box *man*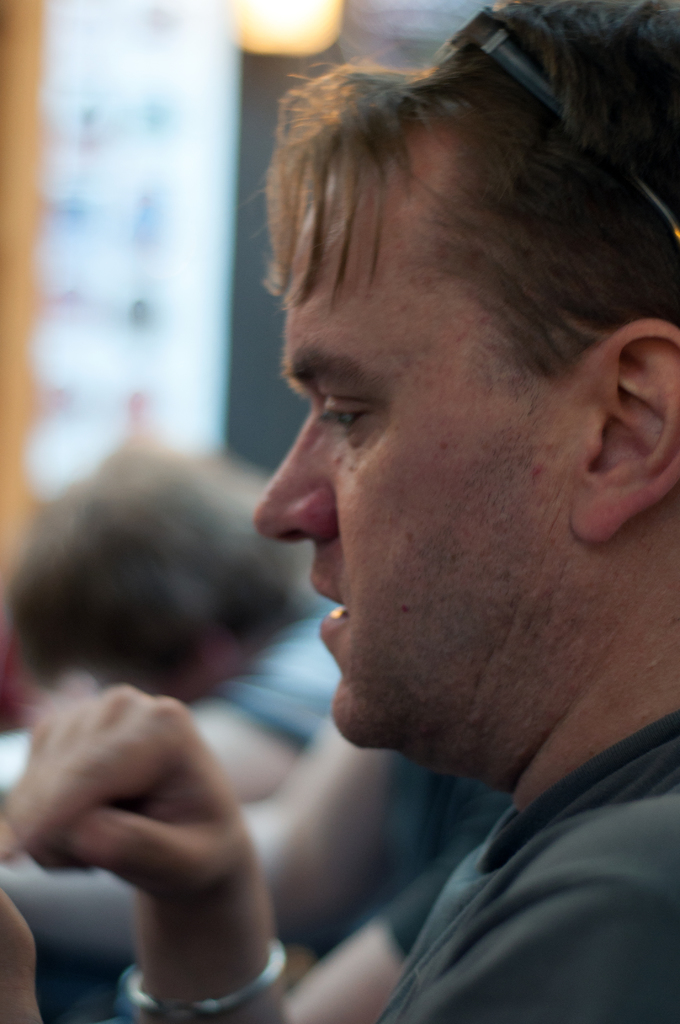
pyautogui.locateOnScreen(0, 0, 679, 1023)
